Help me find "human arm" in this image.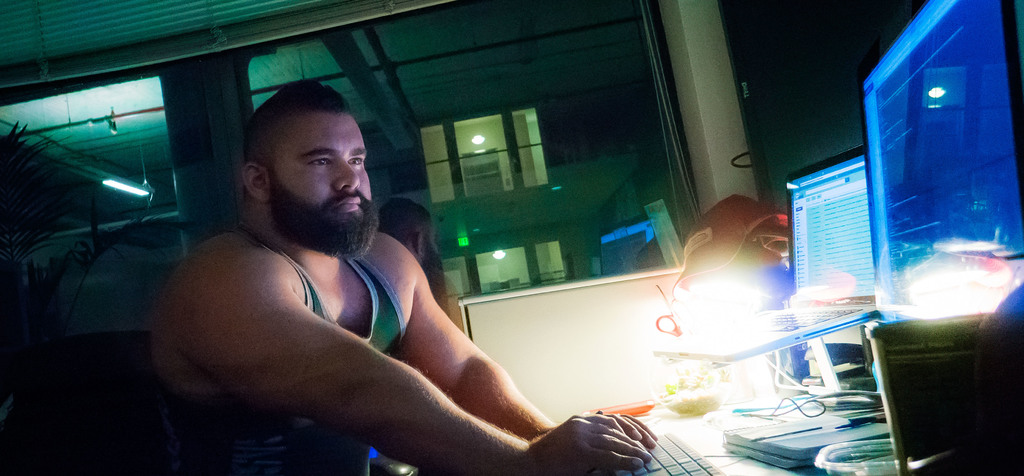
Found it: [390, 270, 659, 448].
